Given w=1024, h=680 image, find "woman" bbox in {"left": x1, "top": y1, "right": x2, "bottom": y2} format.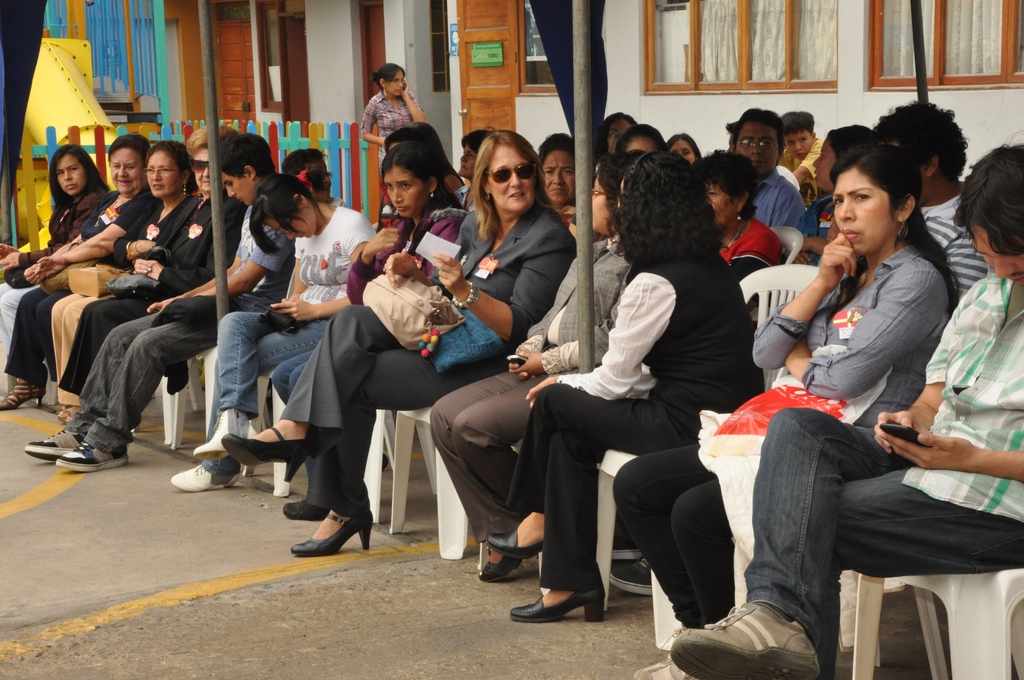
{"left": 793, "top": 124, "right": 873, "bottom": 265}.
